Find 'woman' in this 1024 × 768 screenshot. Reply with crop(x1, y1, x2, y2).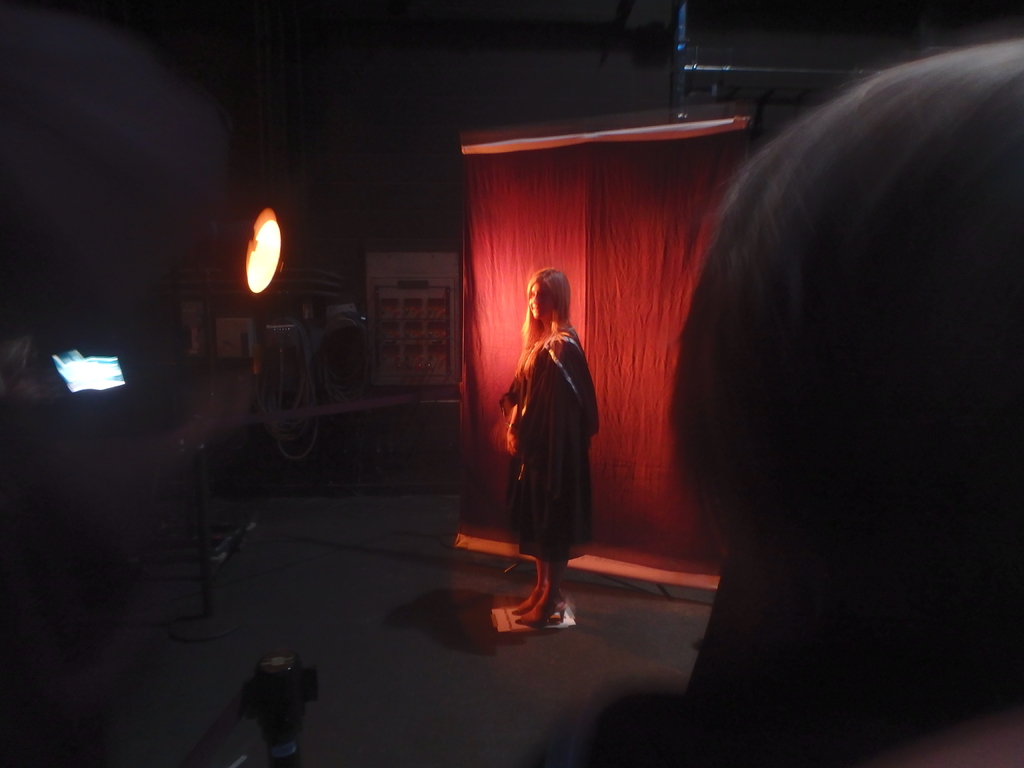
crop(503, 260, 602, 607).
